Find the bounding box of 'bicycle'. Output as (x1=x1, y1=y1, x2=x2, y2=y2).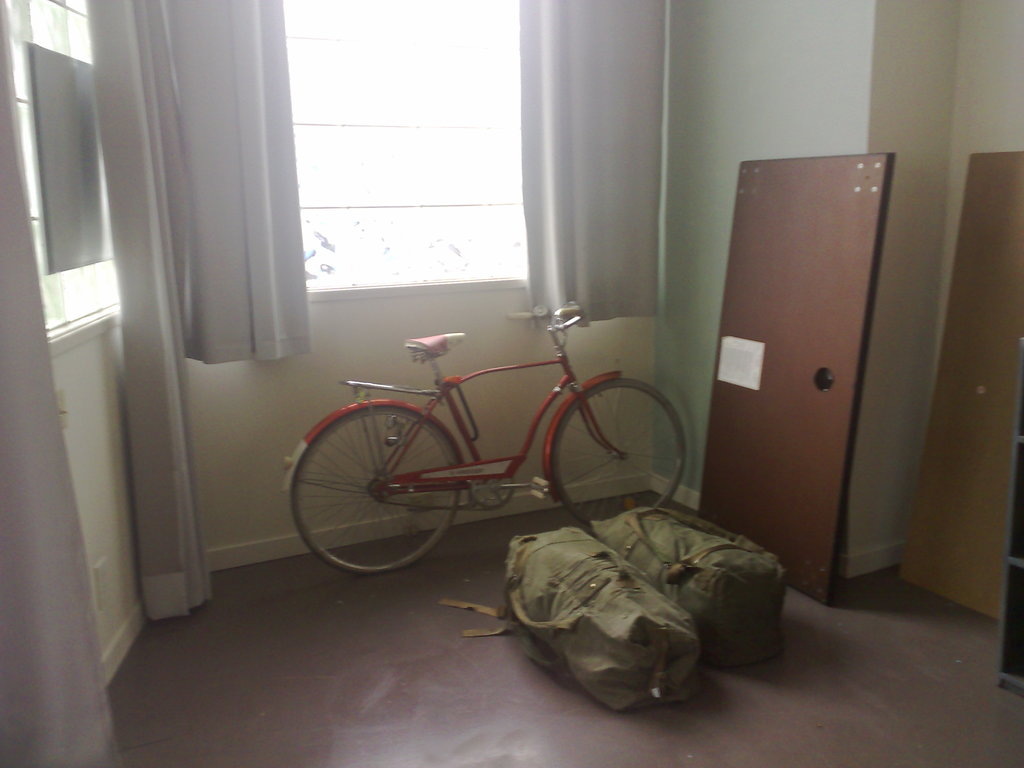
(x1=300, y1=318, x2=663, y2=574).
